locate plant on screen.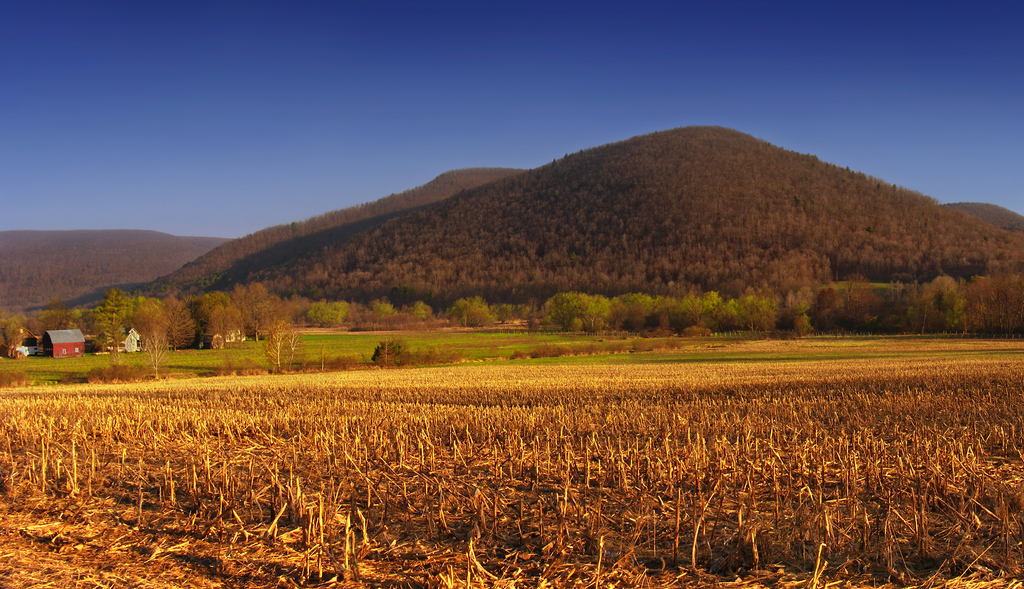
On screen at box=[369, 334, 416, 373].
